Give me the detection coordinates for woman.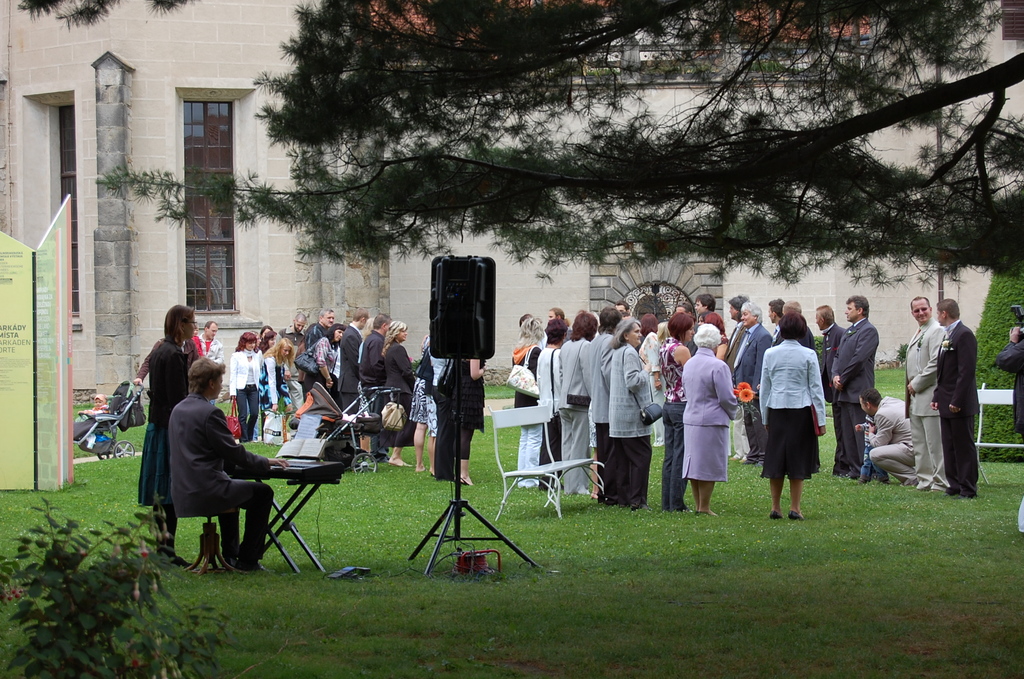
BBox(657, 311, 696, 512).
